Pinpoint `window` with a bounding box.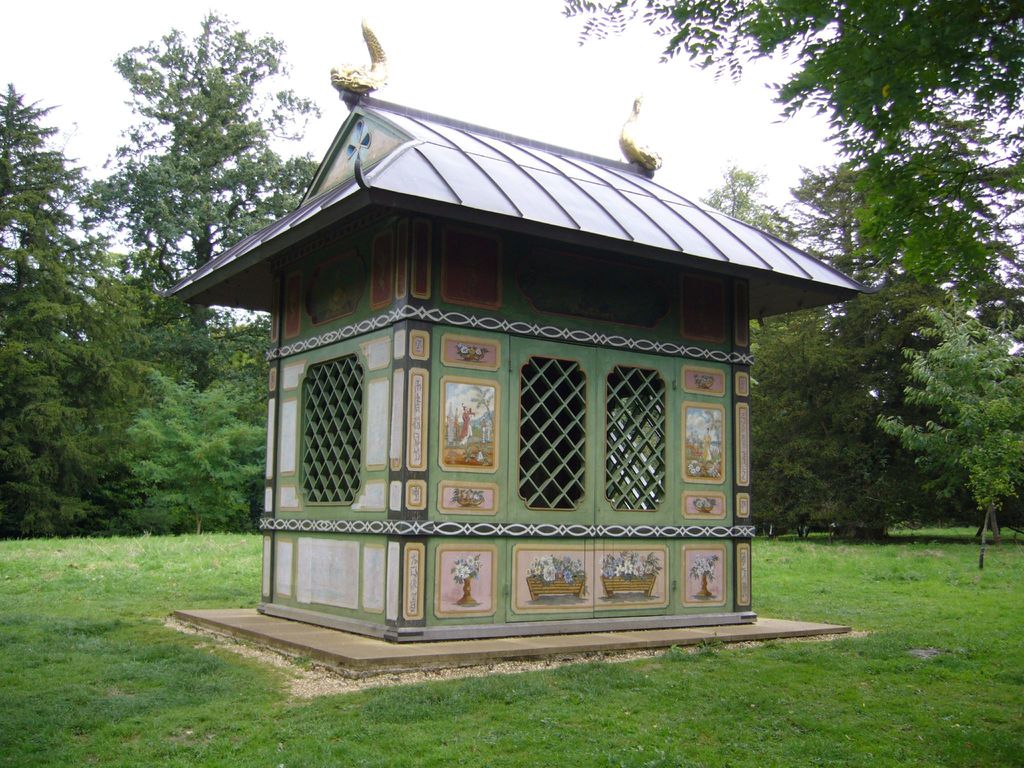
[518, 349, 593, 515].
